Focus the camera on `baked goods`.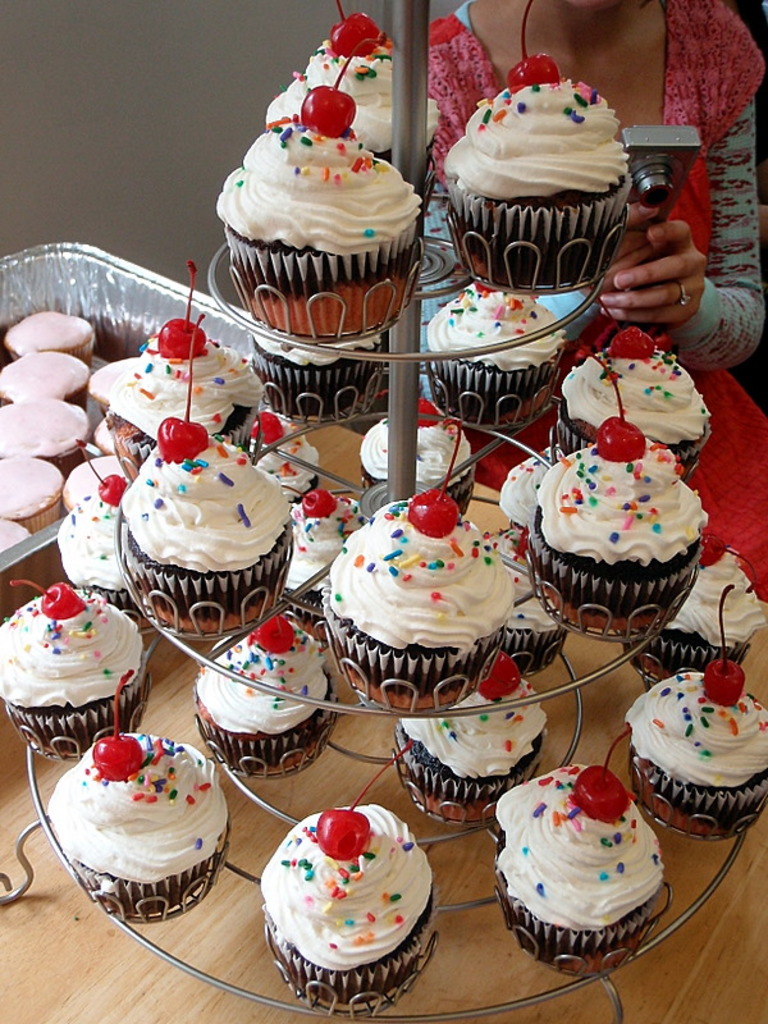
Focus region: [0, 349, 88, 398].
